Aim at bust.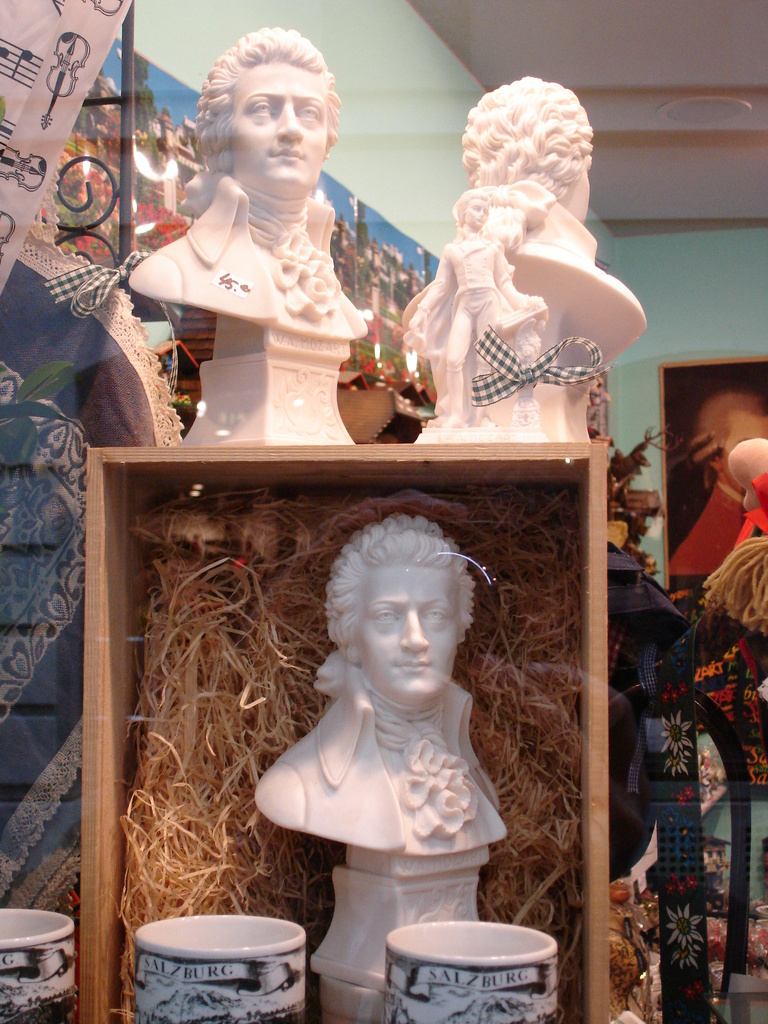
Aimed at (127, 29, 378, 451).
